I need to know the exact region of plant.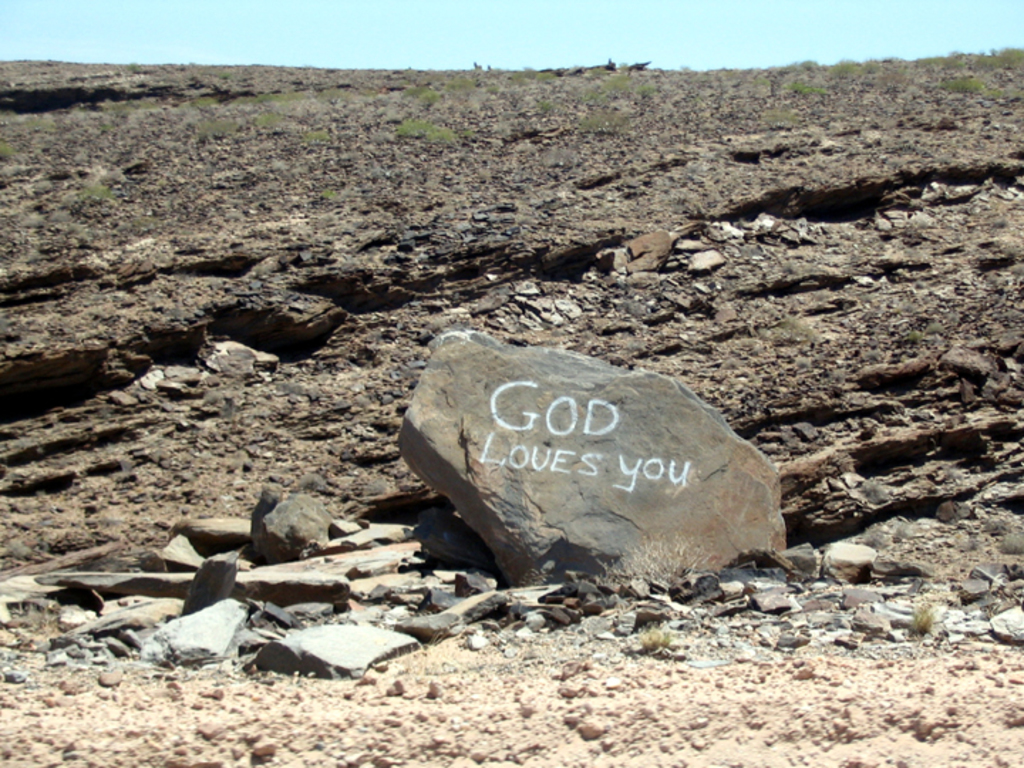
Region: <region>320, 183, 334, 199</region>.
